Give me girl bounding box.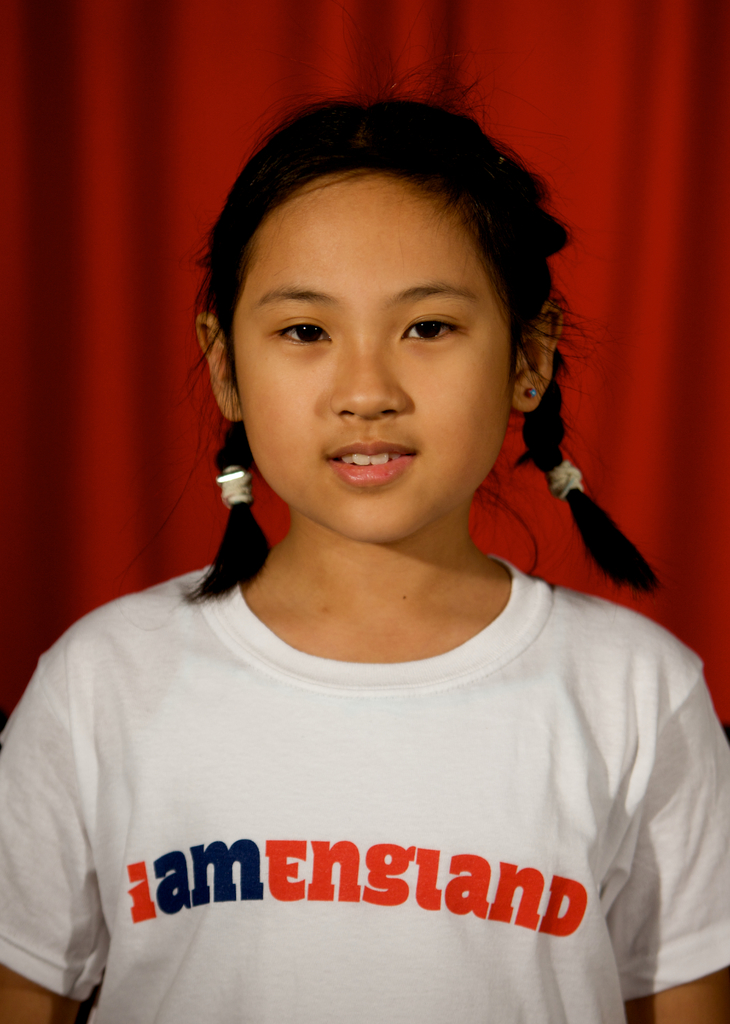
0,63,729,1023.
